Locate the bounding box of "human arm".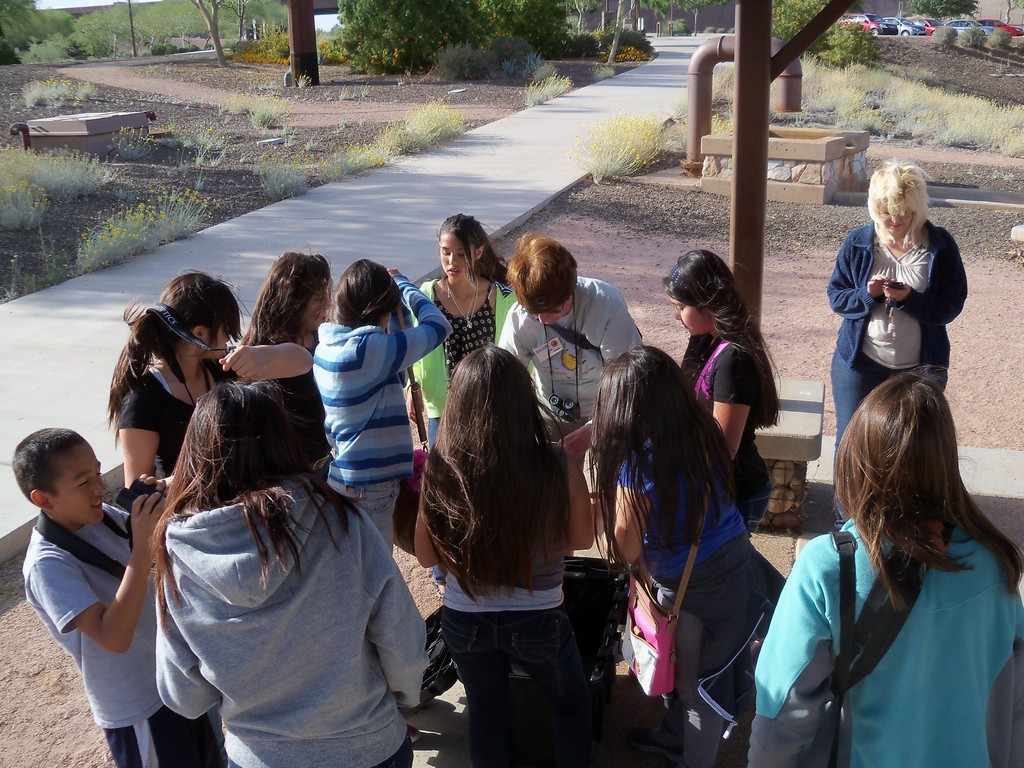
Bounding box: Rect(408, 477, 439, 575).
